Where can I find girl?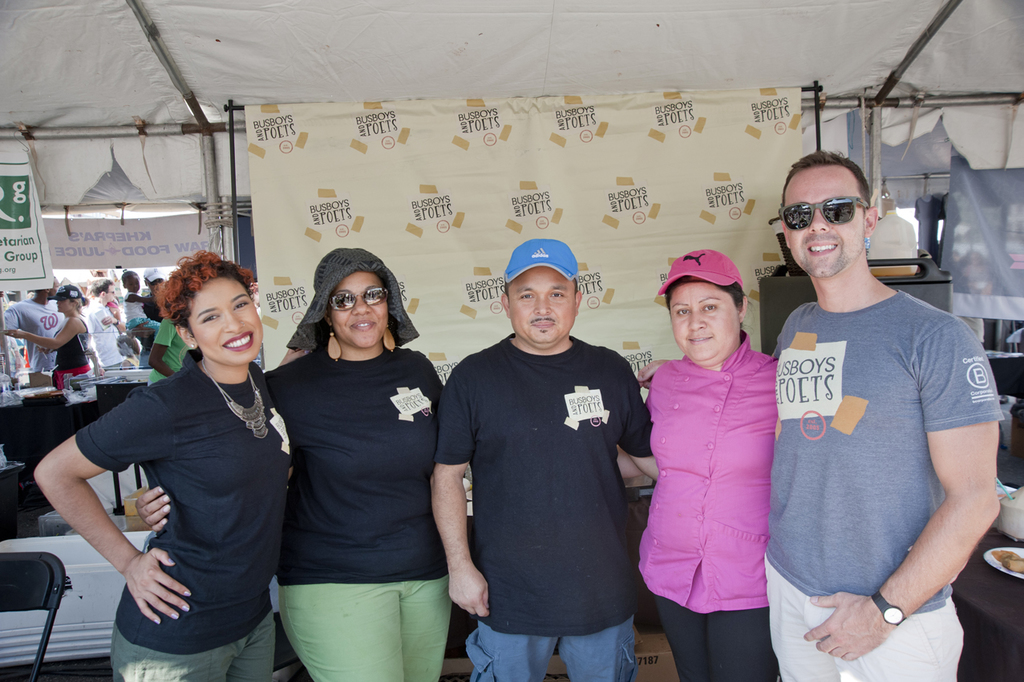
You can find it at Rect(1, 287, 91, 390).
